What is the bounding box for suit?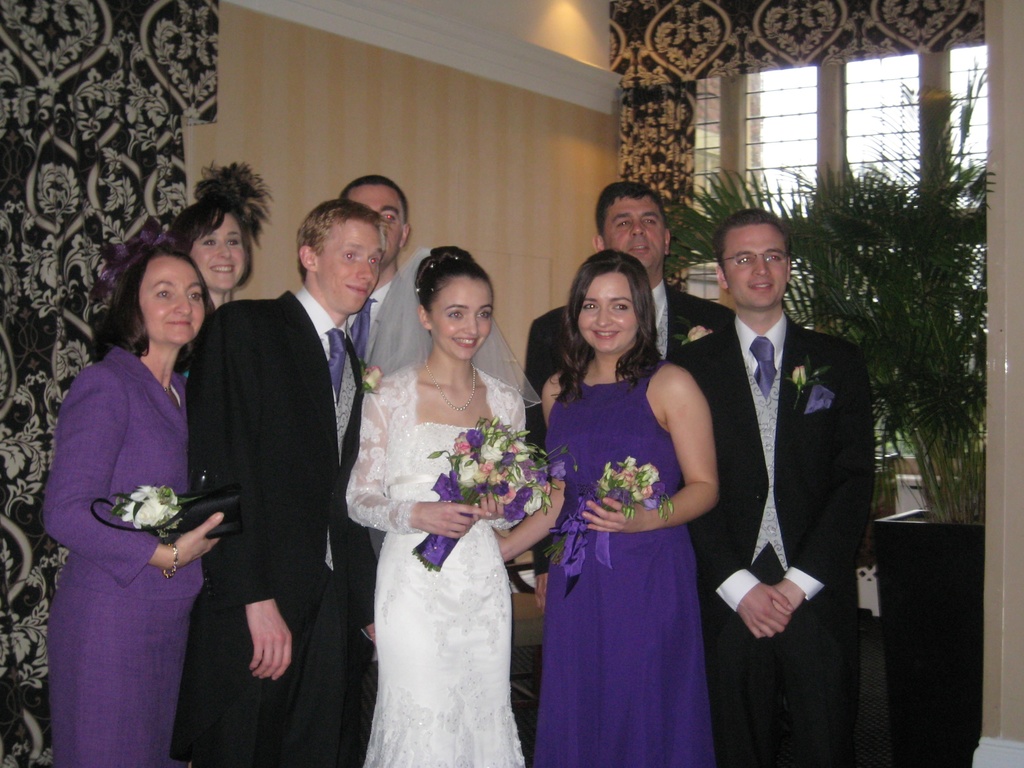
region(676, 318, 877, 767).
